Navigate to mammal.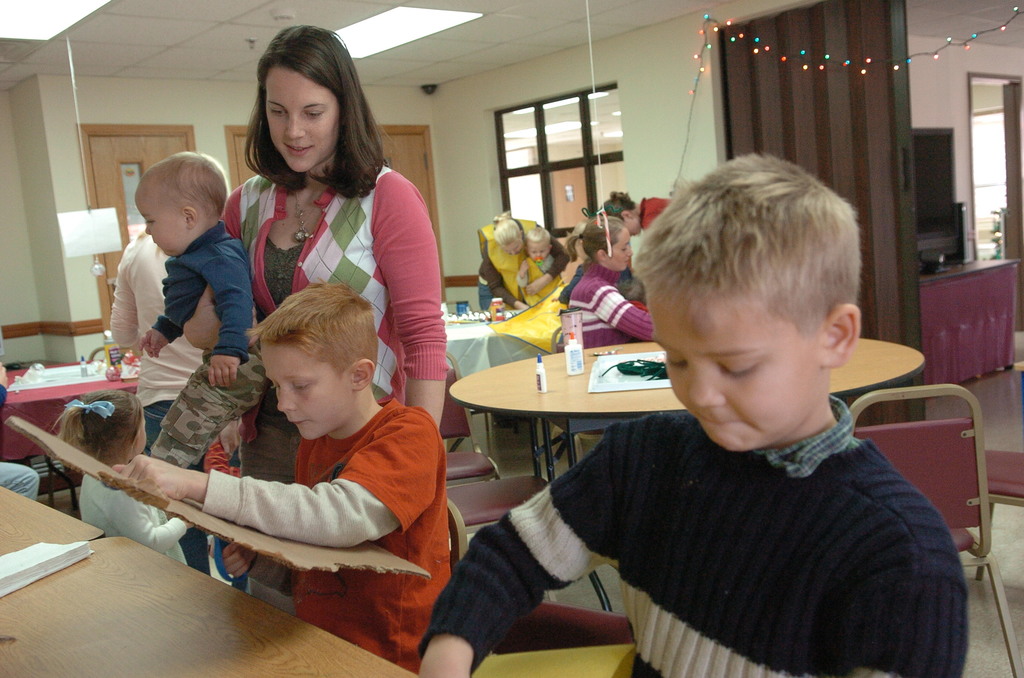
Navigation target: Rect(517, 225, 561, 305).
